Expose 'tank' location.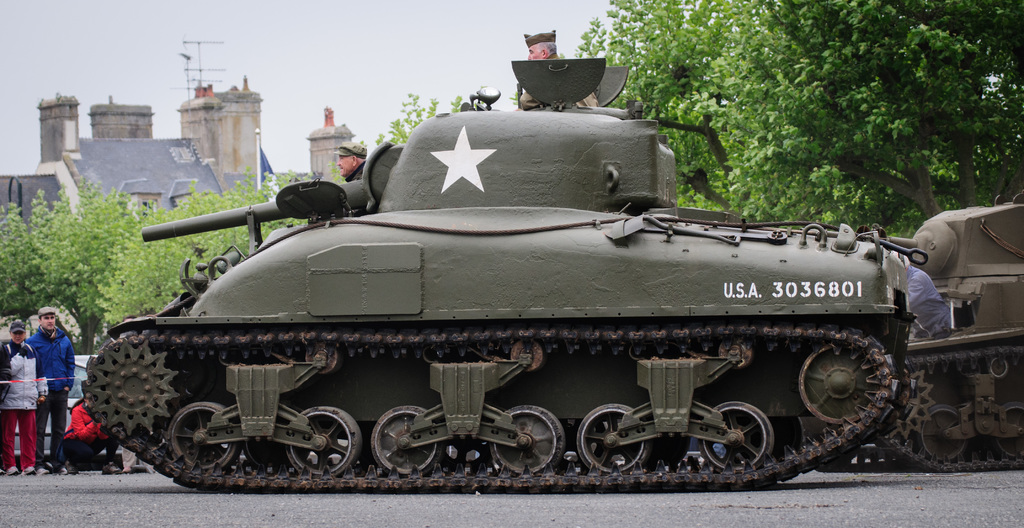
Exposed at 81/59/927/492.
